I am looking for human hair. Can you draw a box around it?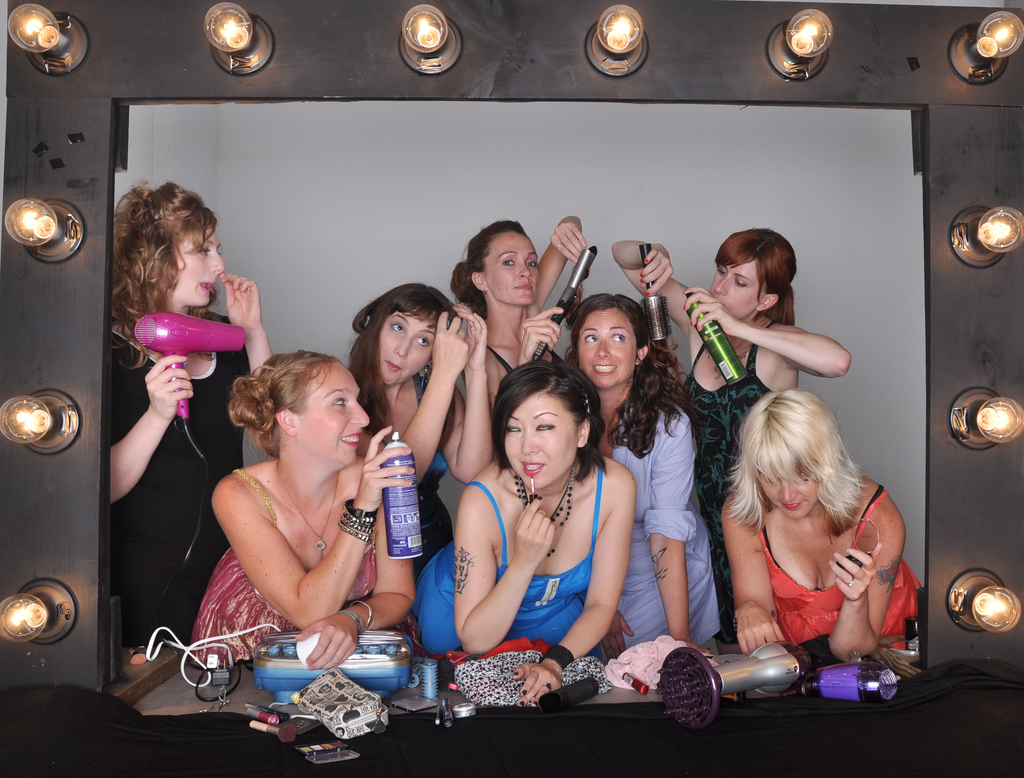
Sure, the bounding box is select_region(231, 344, 346, 464).
